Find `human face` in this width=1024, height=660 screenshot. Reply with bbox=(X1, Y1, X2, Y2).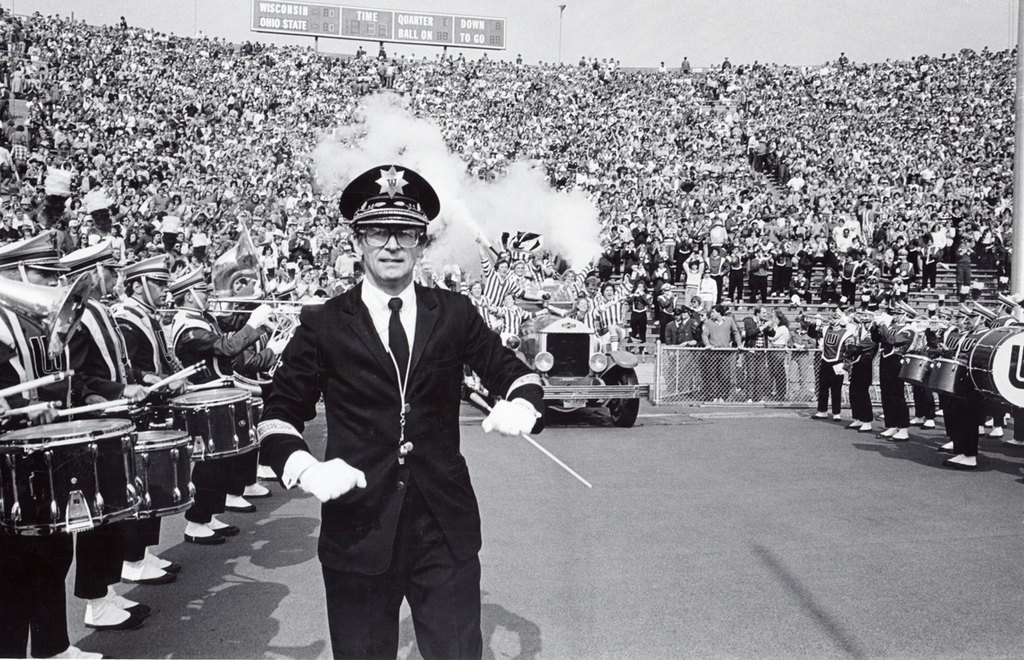
bbox=(497, 262, 508, 275).
